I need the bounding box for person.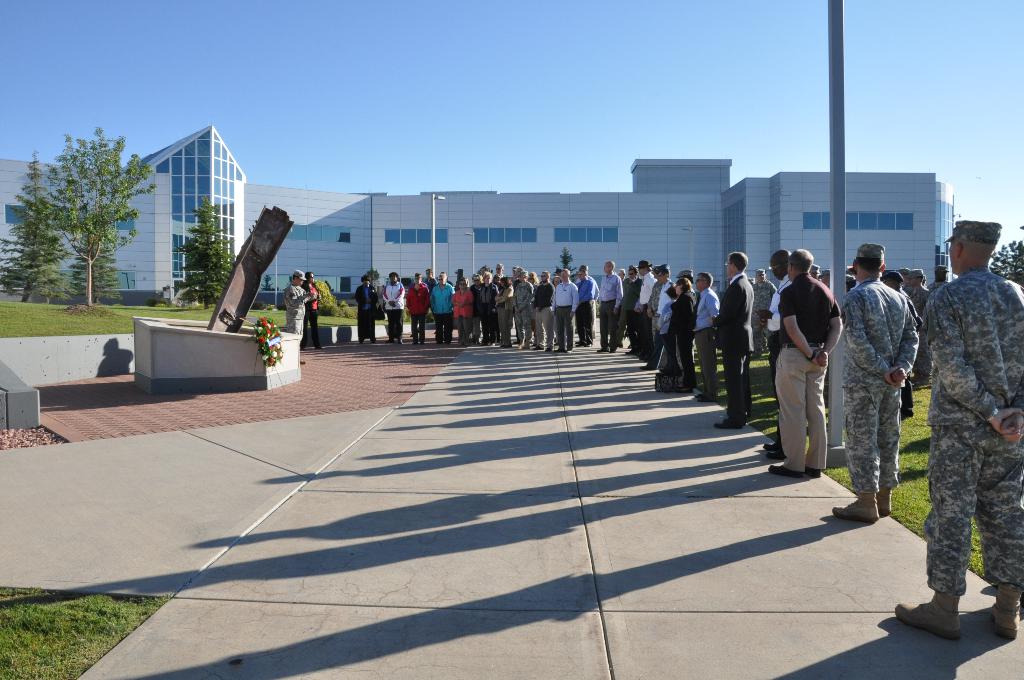
Here it is: pyautogui.locateOnScreen(451, 278, 474, 344).
